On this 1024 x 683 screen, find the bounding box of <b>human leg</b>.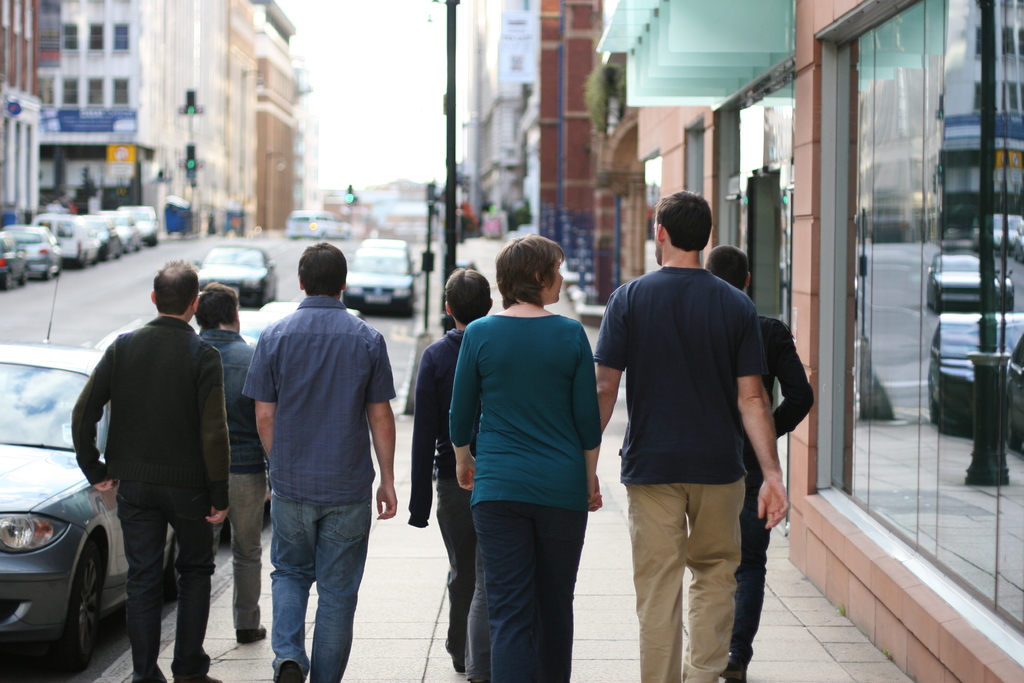
Bounding box: pyautogui.locateOnScreen(306, 500, 365, 682).
